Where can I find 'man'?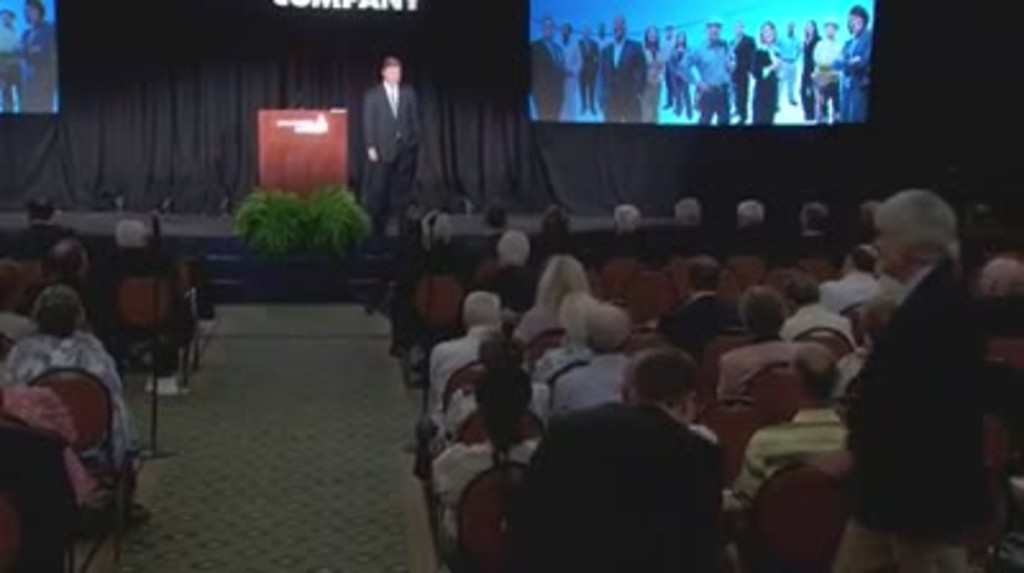
You can find it at bbox=(361, 56, 420, 240).
